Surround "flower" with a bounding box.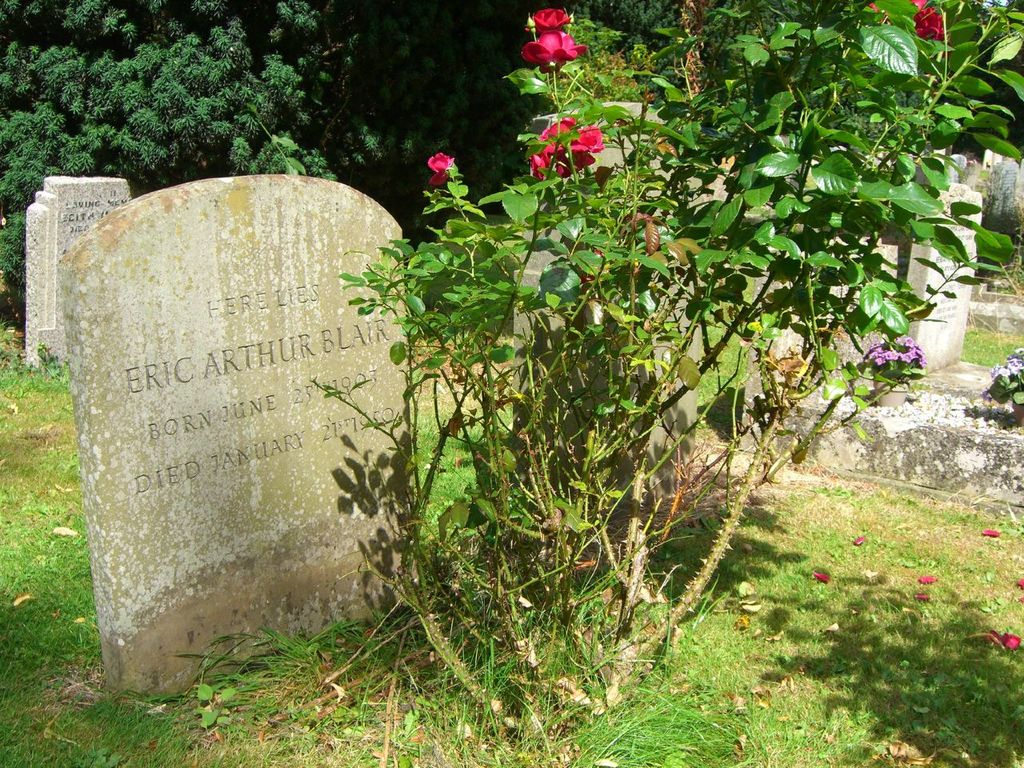
(x1=532, y1=120, x2=606, y2=182).
